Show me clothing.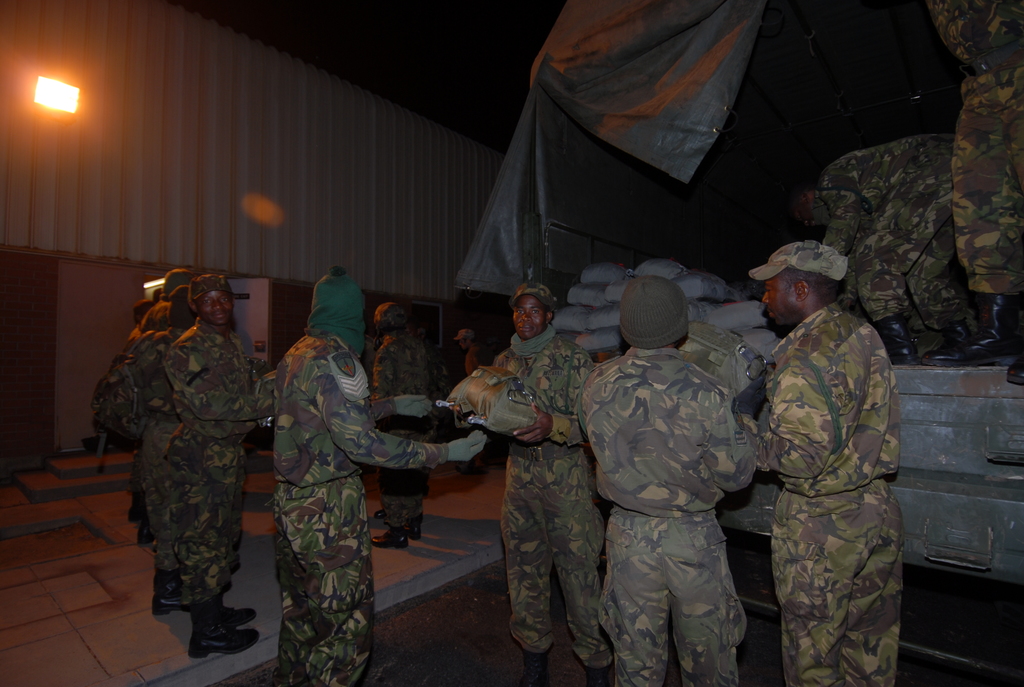
clothing is here: 440, 326, 616, 659.
